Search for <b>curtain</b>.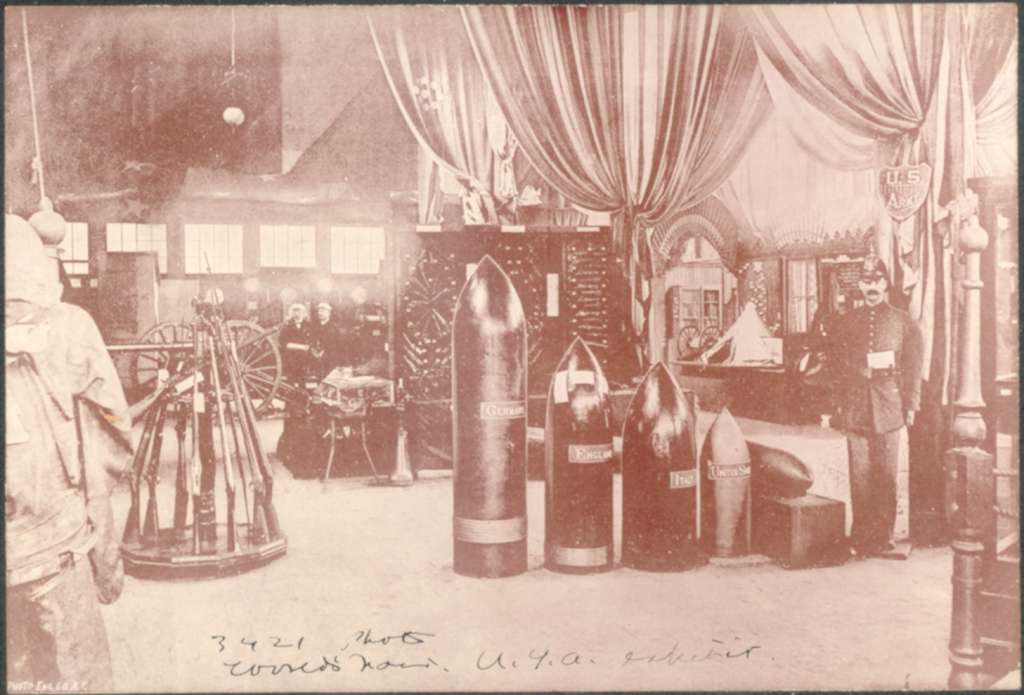
Found at [left=739, top=0, right=1018, bottom=404].
